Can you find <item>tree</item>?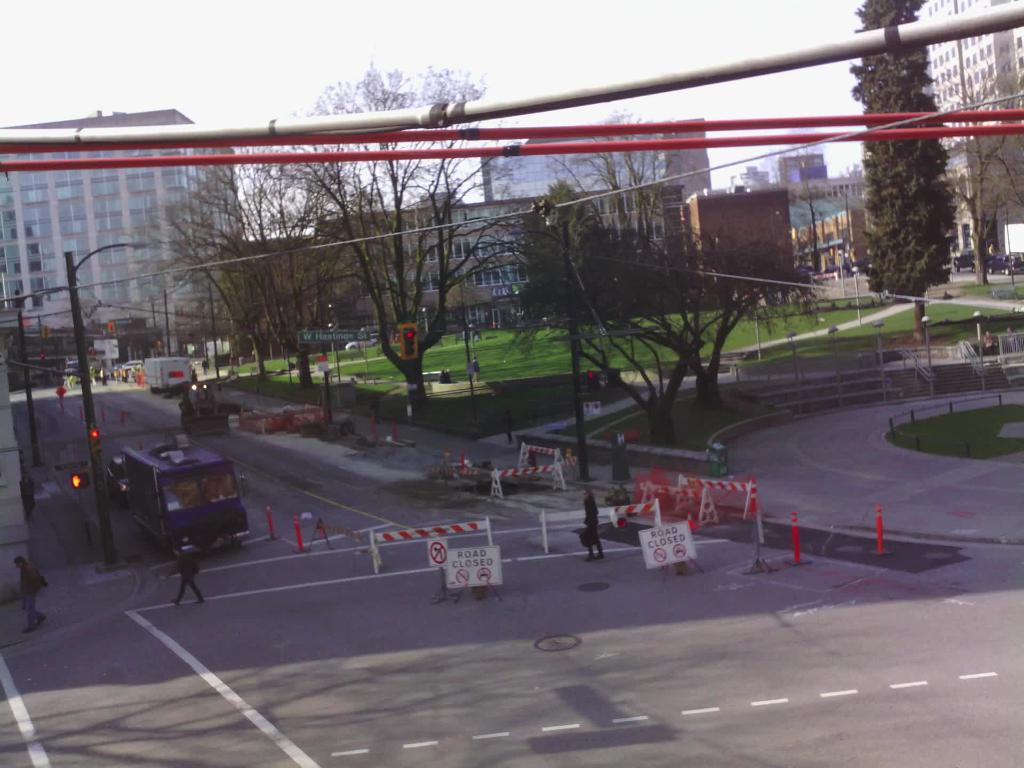
Yes, bounding box: (left=854, top=0, right=955, bottom=338).
